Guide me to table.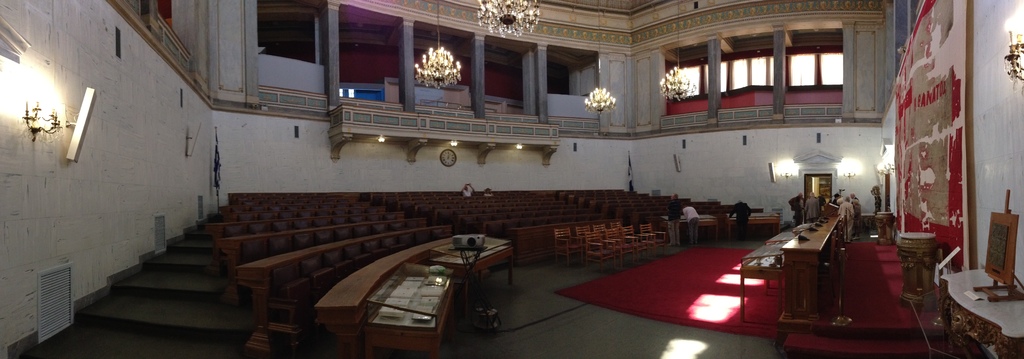
Guidance: 780/200/851/326.
